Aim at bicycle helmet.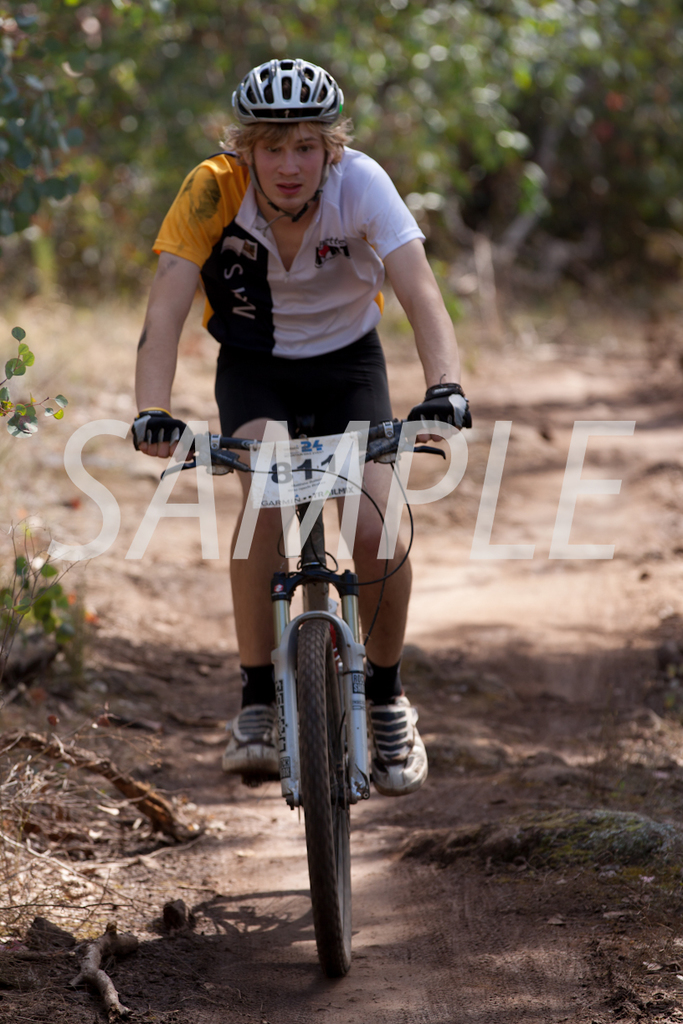
Aimed at 221:50:337:115.
